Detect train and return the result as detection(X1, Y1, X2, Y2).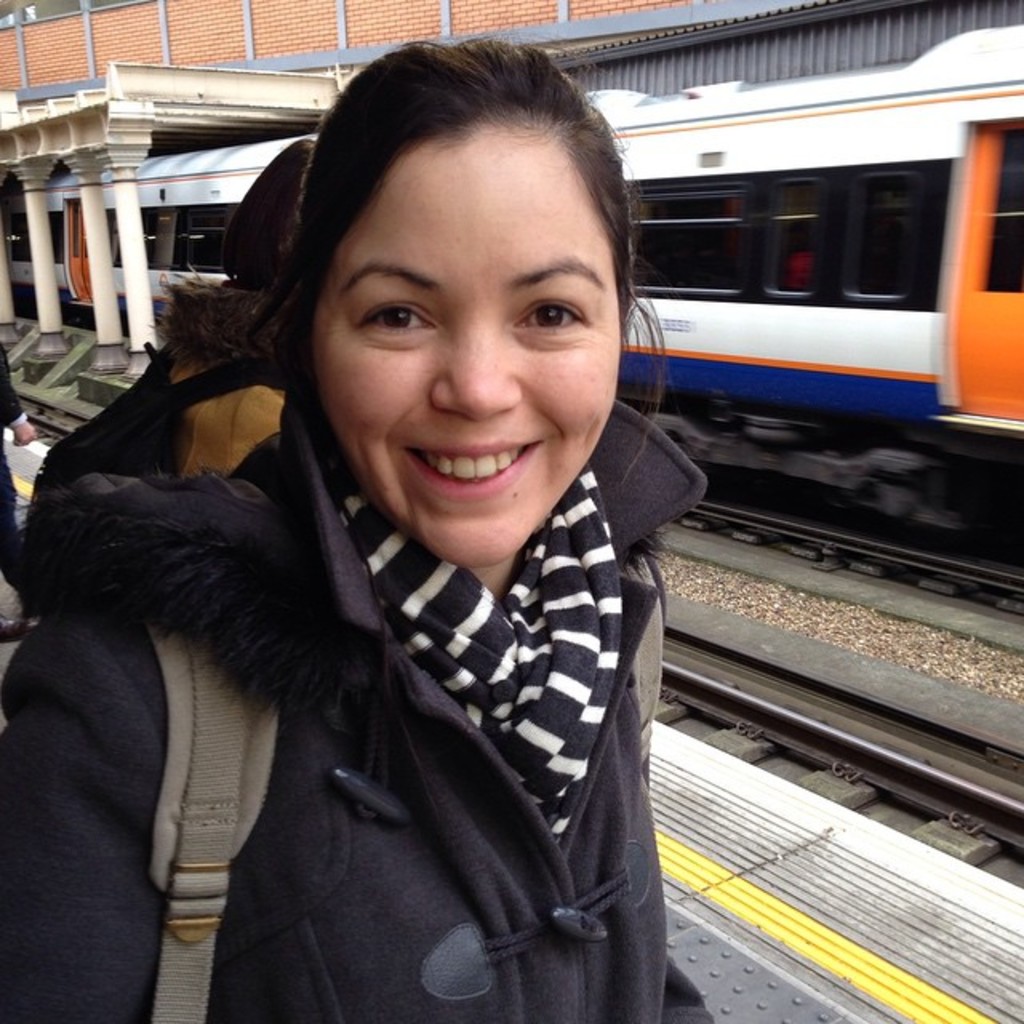
detection(0, 46, 1022, 526).
